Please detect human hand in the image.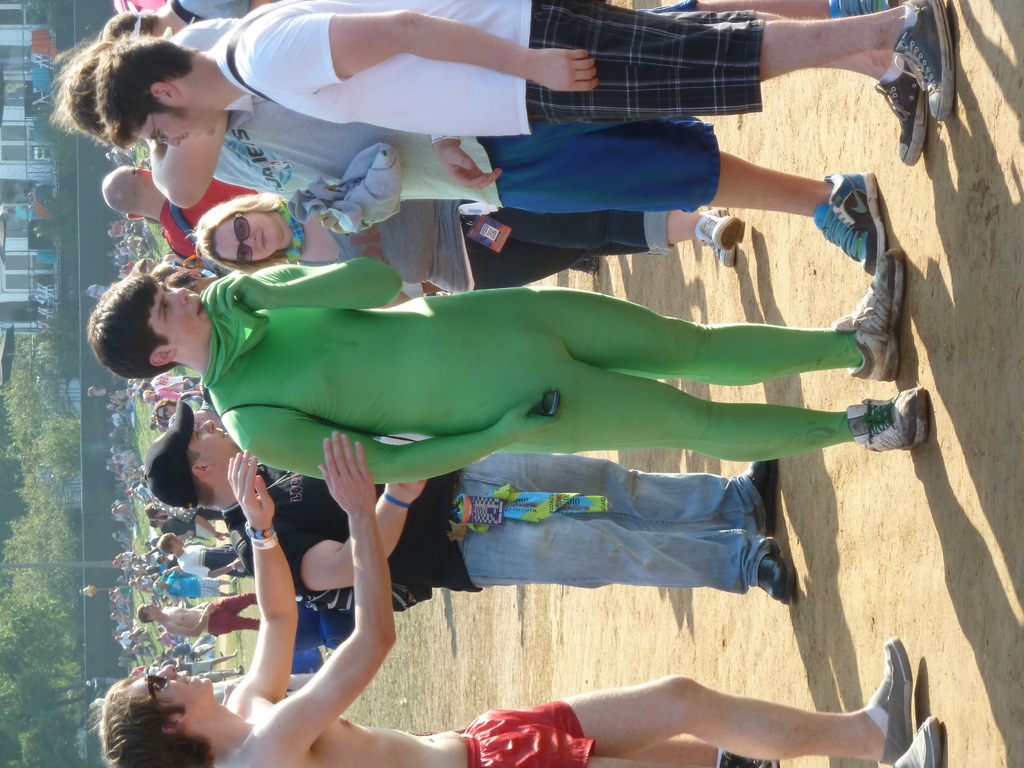
x1=223, y1=683, x2=235, y2=698.
